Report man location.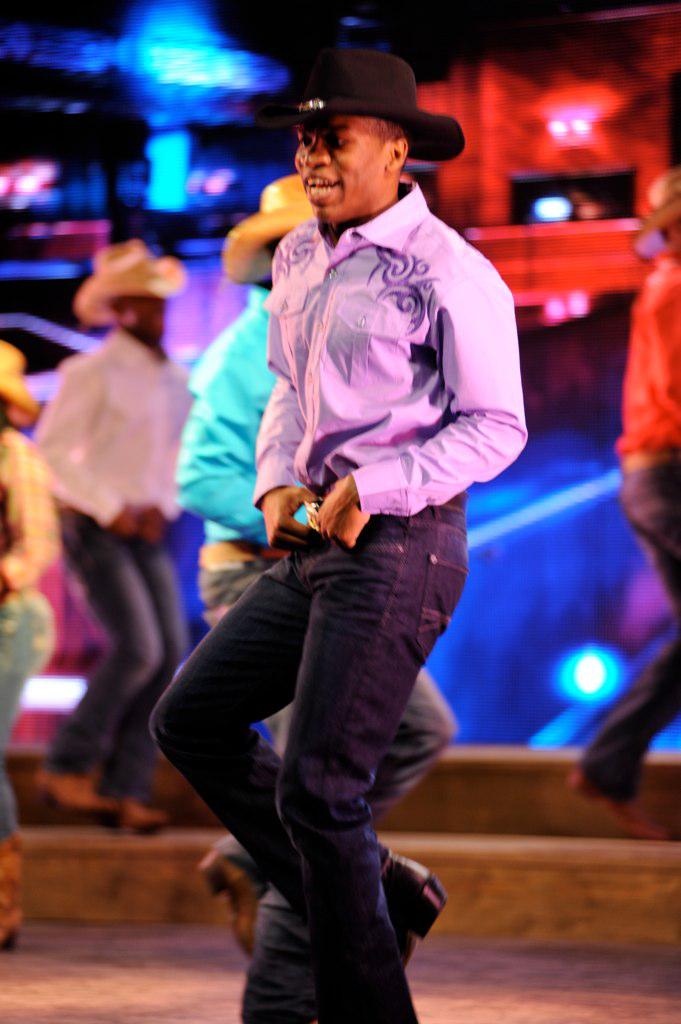
Report: BBox(32, 244, 189, 833).
